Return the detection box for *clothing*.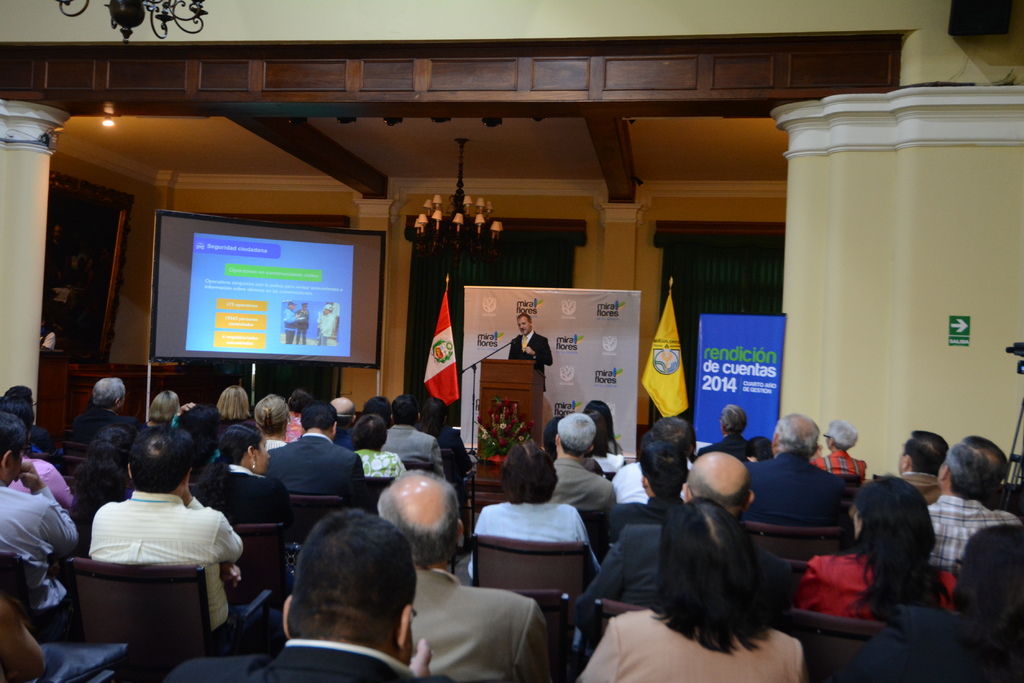
Rect(195, 470, 284, 526).
